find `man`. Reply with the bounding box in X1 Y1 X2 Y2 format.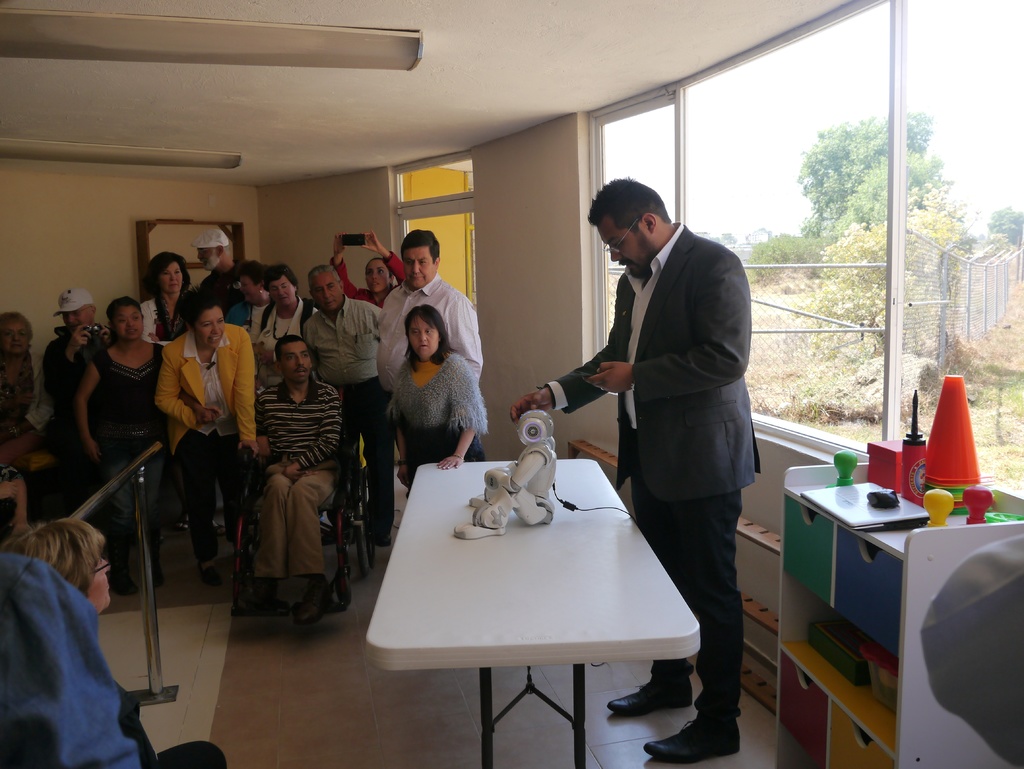
373 227 484 405.
